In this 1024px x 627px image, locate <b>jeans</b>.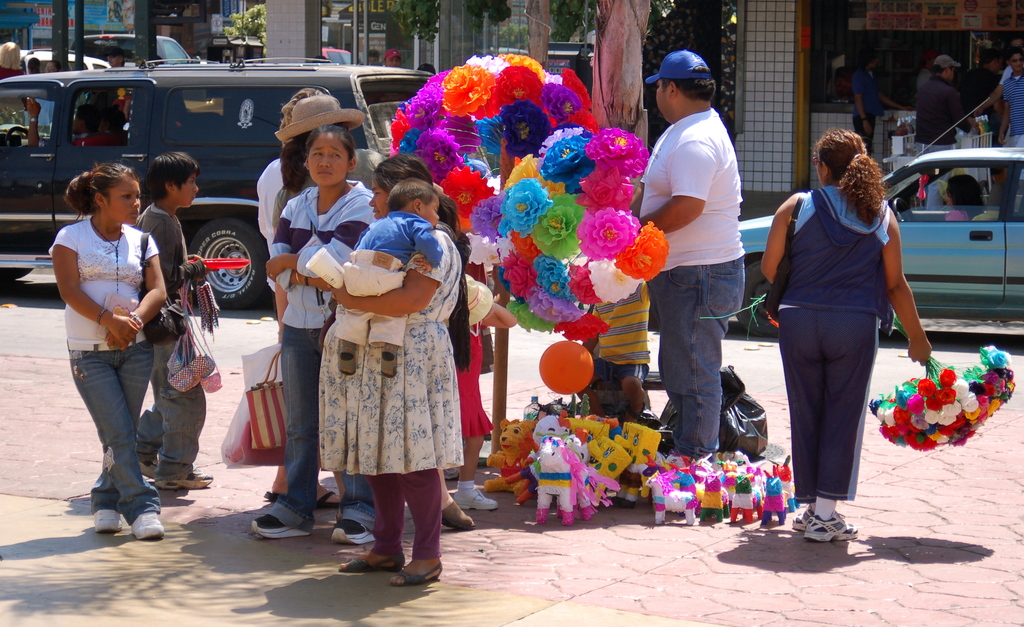
Bounding box: bbox=[667, 315, 727, 471].
